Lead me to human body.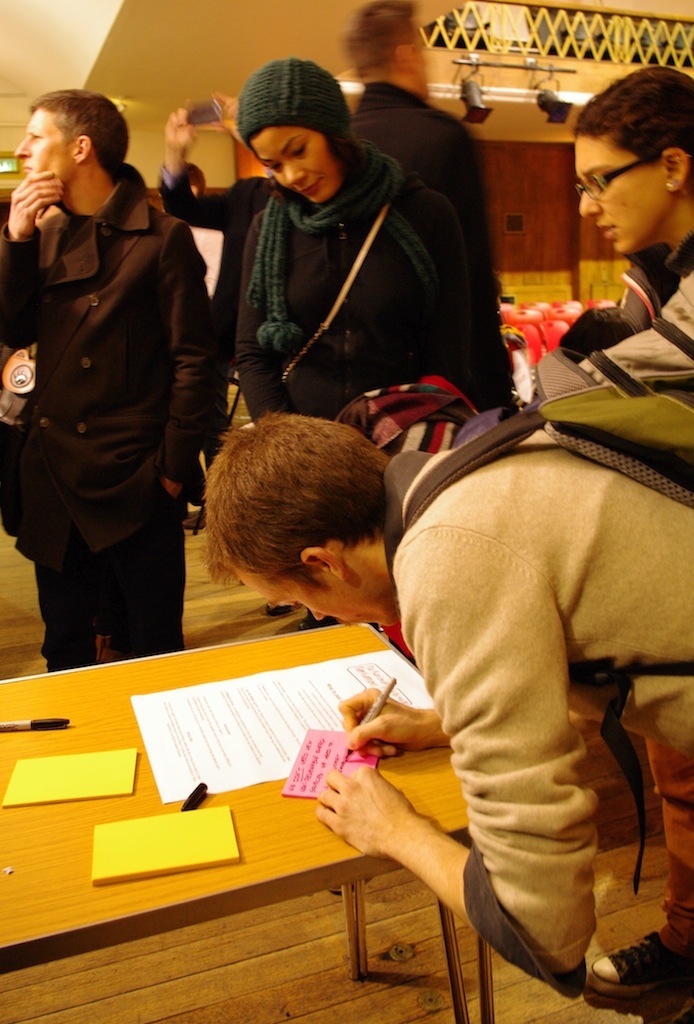
Lead to <bbox>229, 222, 682, 1023</bbox>.
